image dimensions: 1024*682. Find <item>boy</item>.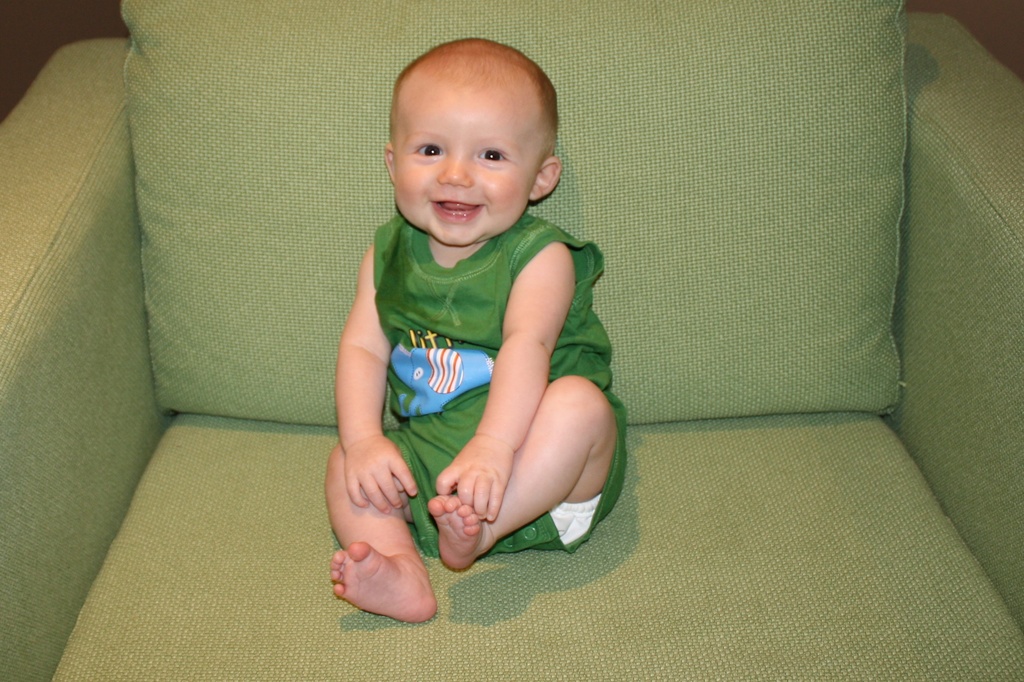
x1=326, y1=32, x2=628, y2=609.
